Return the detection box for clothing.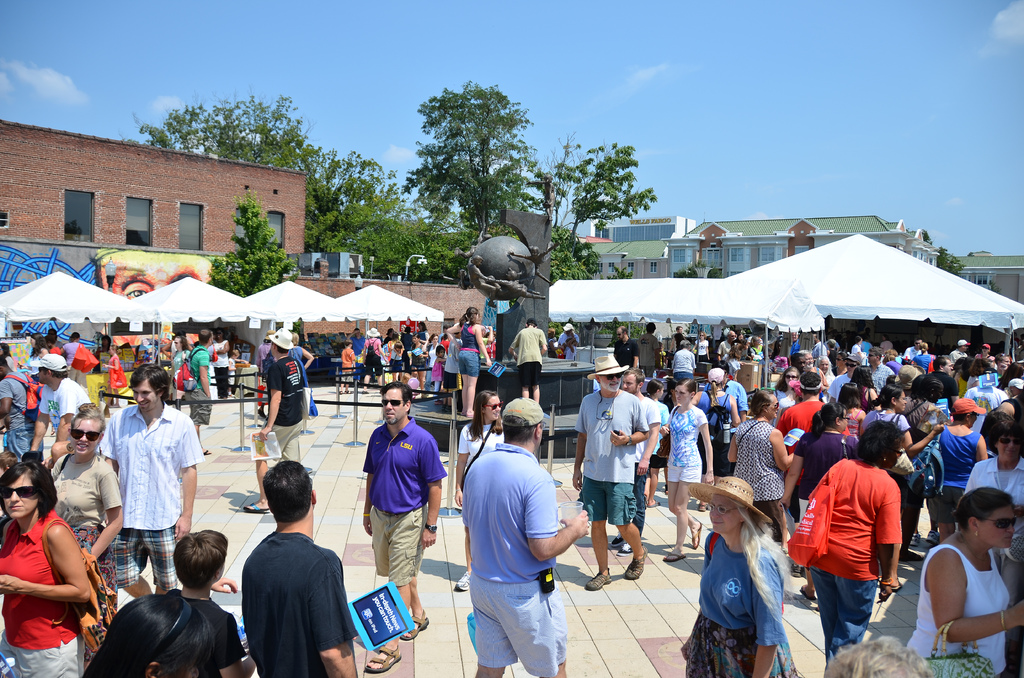
crop(244, 533, 360, 677).
